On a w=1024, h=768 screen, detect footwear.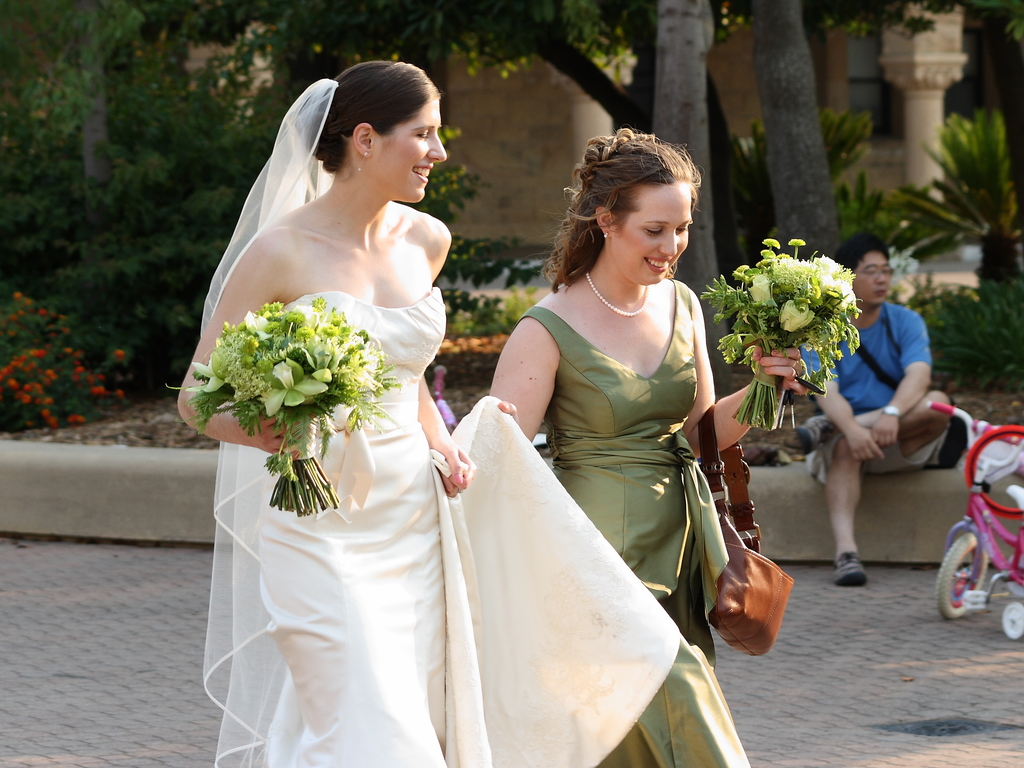
bbox(828, 552, 864, 588).
